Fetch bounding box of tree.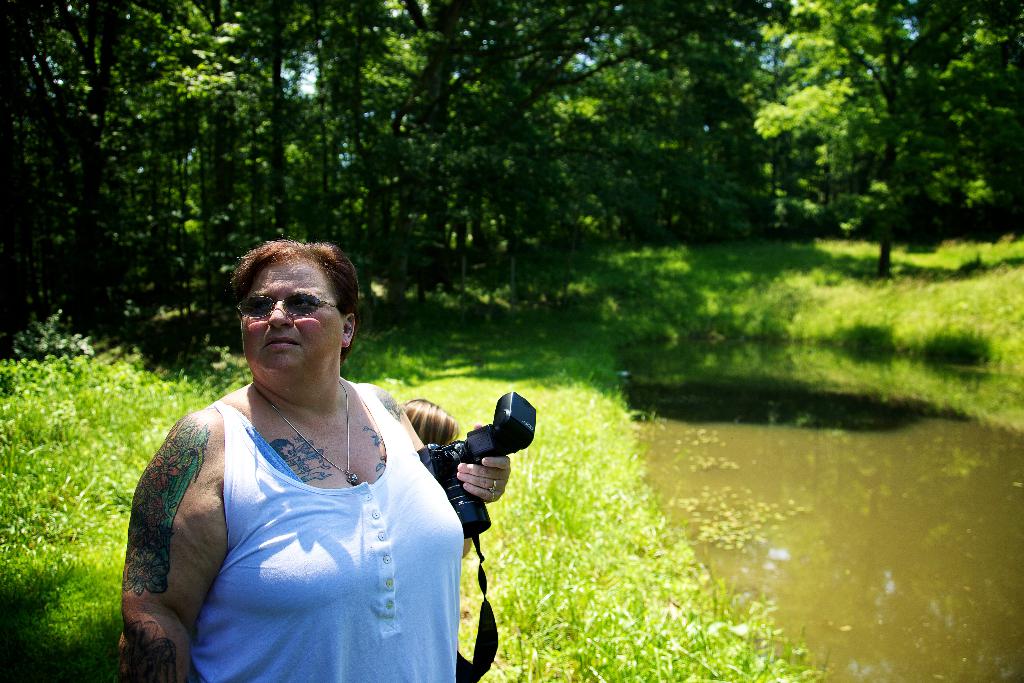
Bbox: crop(520, 65, 669, 258).
